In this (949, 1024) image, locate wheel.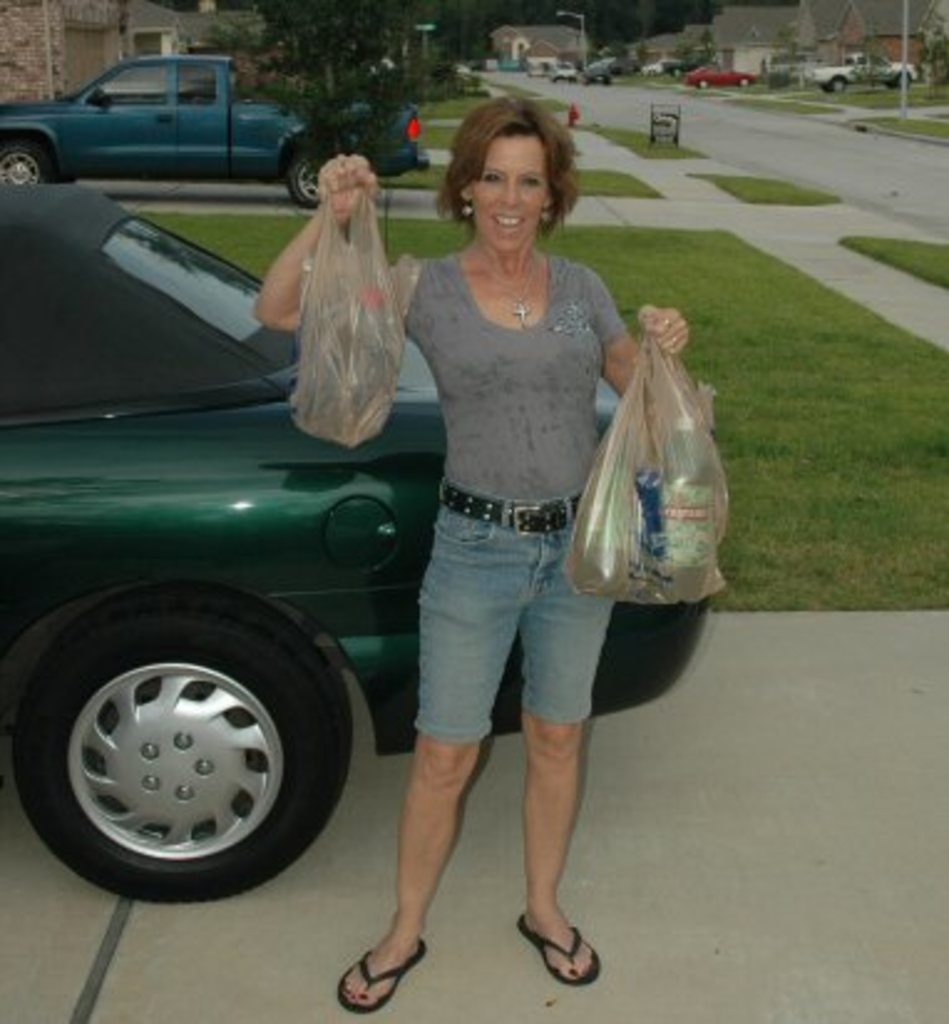
Bounding box: rect(5, 579, 358, 907).
